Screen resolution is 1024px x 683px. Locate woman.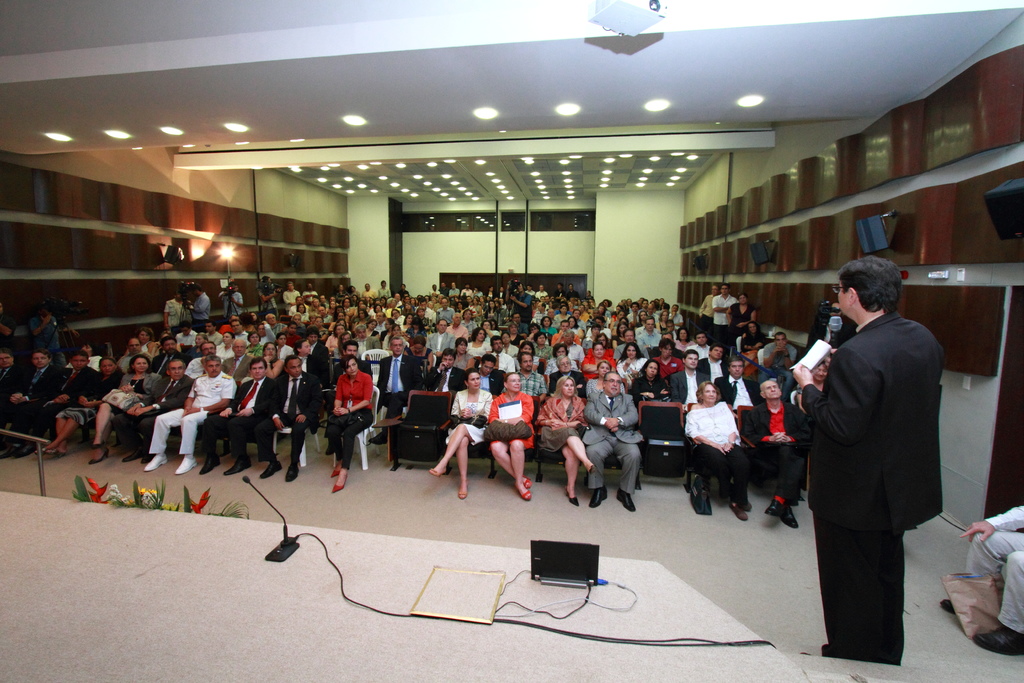
[left=86, top=350, right=163, bottom=465].
